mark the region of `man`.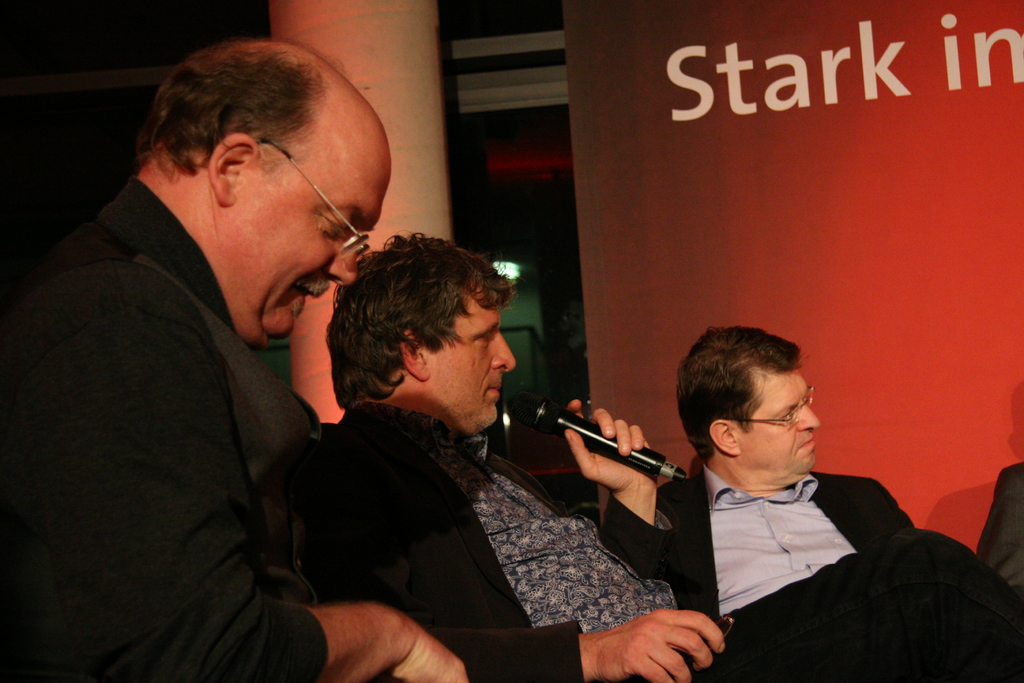
Region: [left=324, top=229, right=724, bottom=682].
